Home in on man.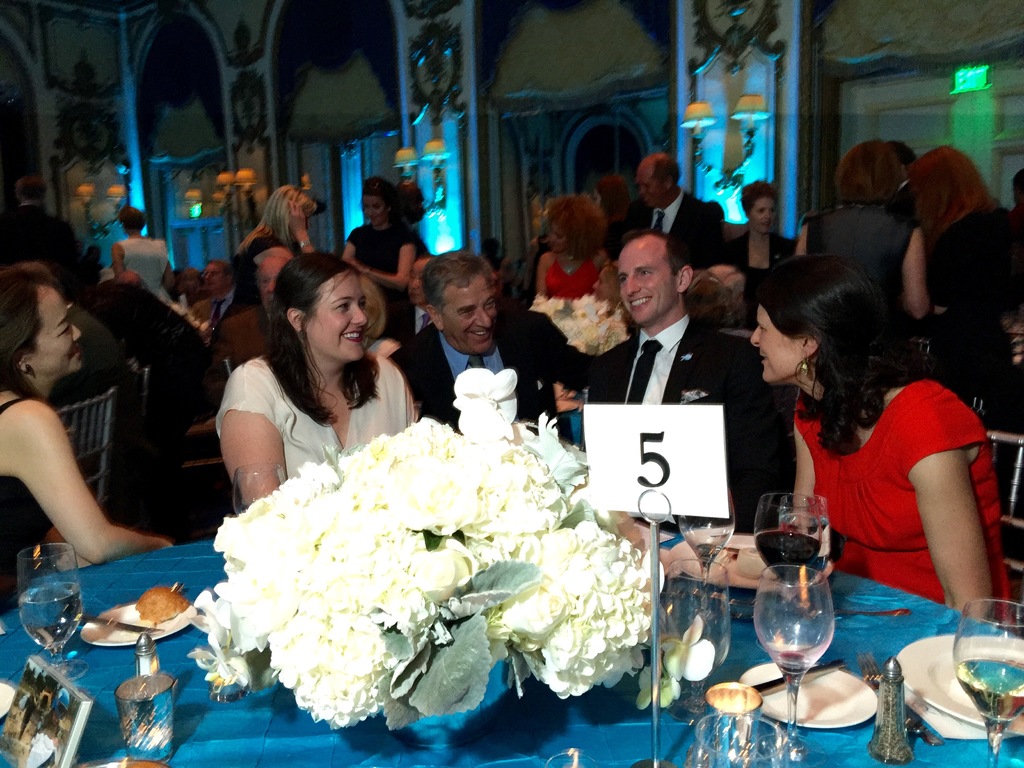
Homed in at select_region(193, 257, 239, 332).
